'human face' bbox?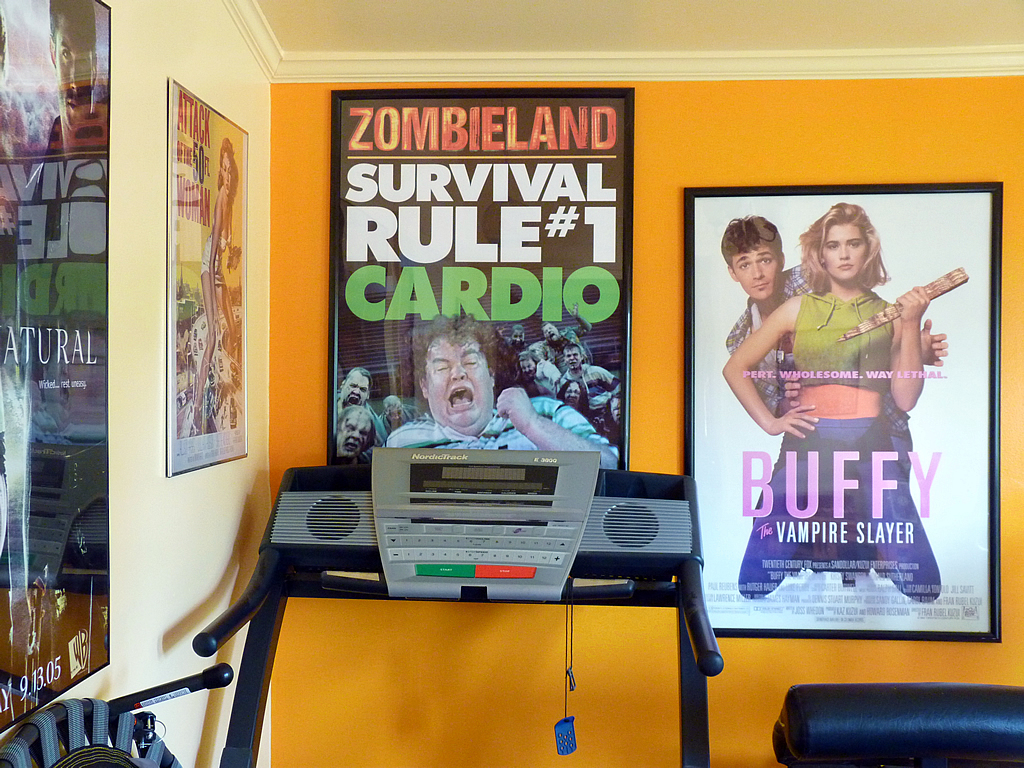
429:341:492:423
